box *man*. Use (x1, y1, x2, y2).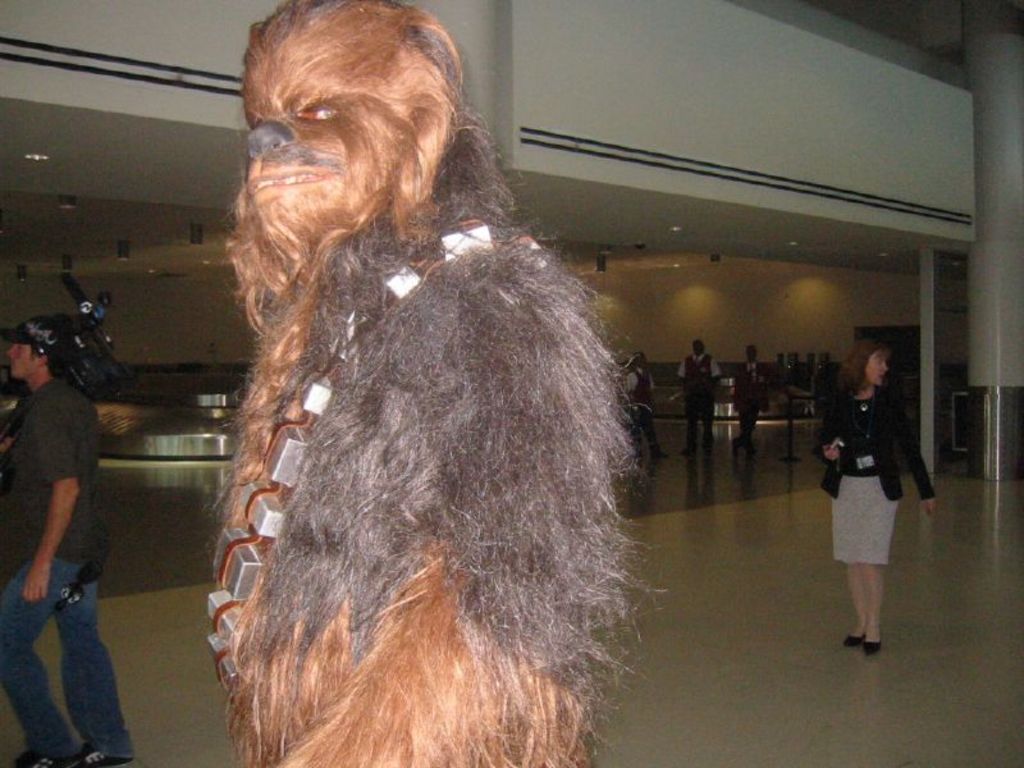
(627, 353, 668, 460).
